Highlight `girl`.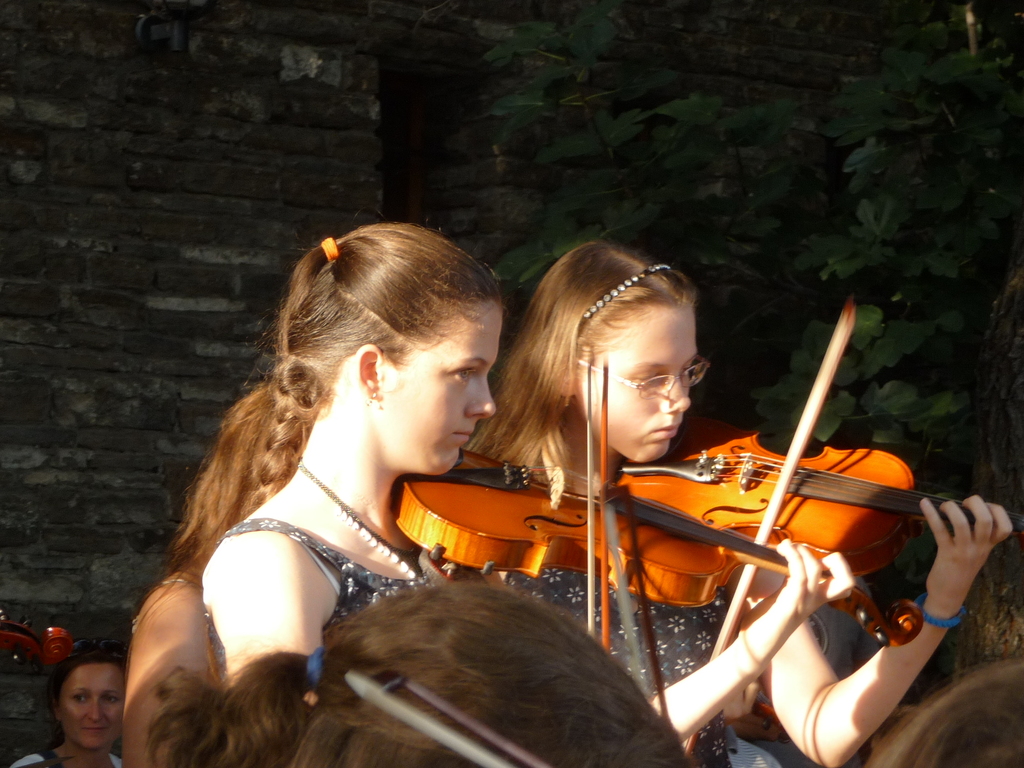
Highlighted region: locate(147, 580, 692, 767).
